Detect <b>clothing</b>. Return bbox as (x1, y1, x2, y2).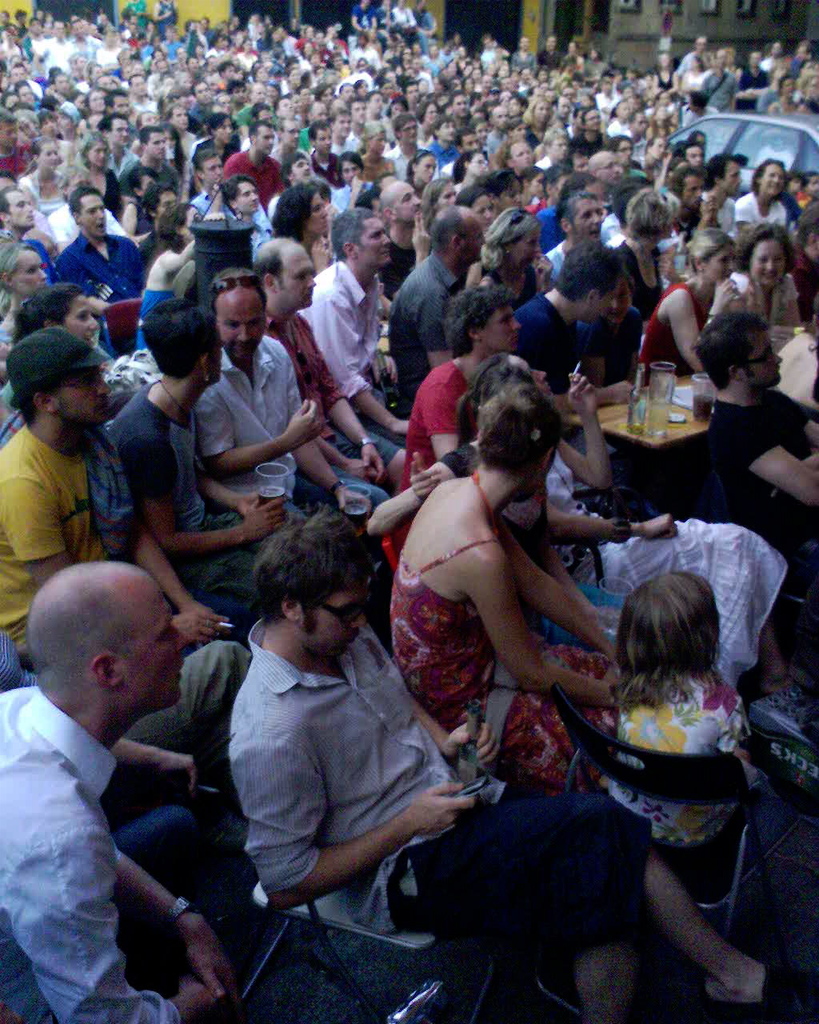
(20, 167, 64, 201).
